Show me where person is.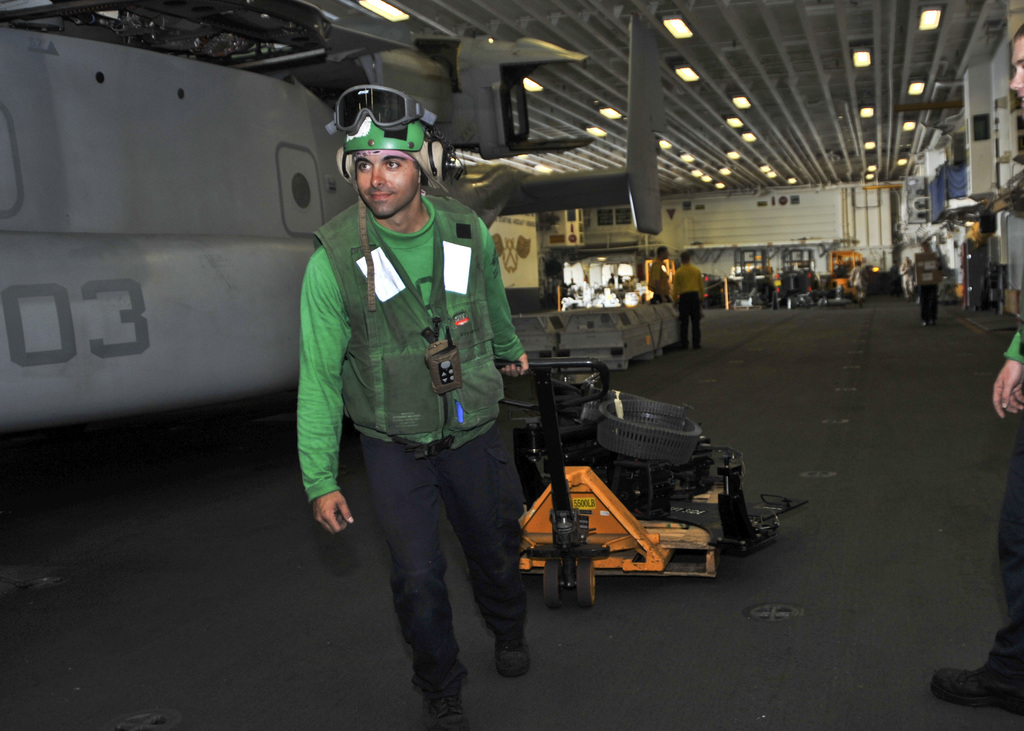
person is at <bbox>906, 236, 947, 319</bbox>.
